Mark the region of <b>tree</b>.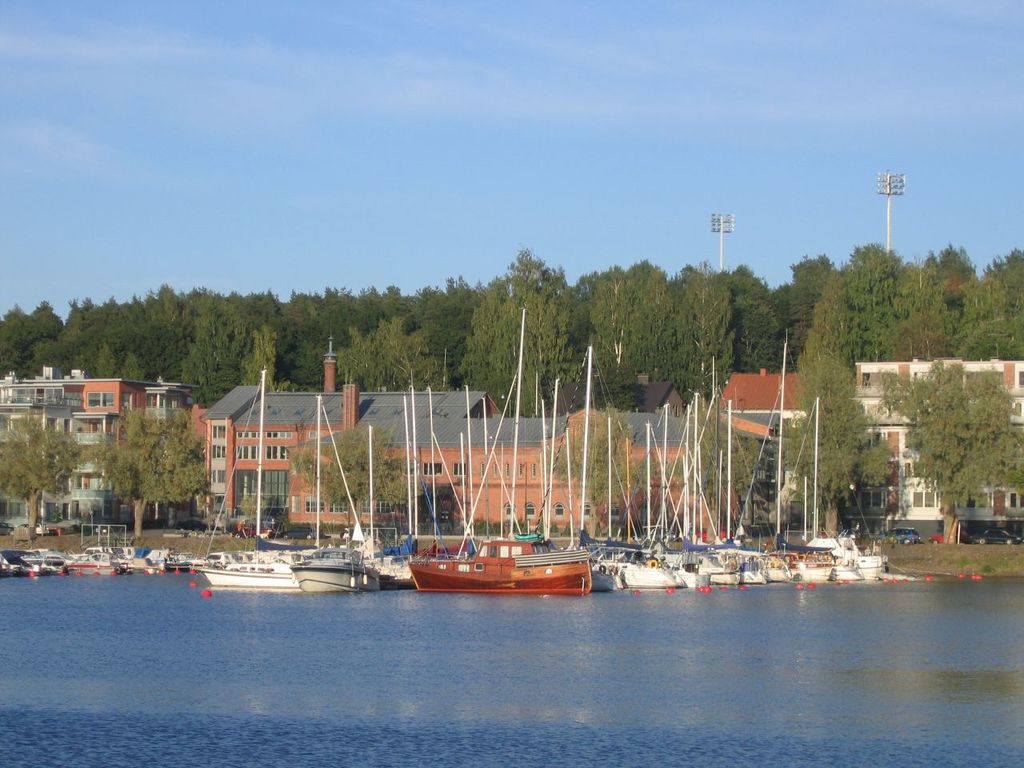
Region: crop(238, 492, 267, 540).
